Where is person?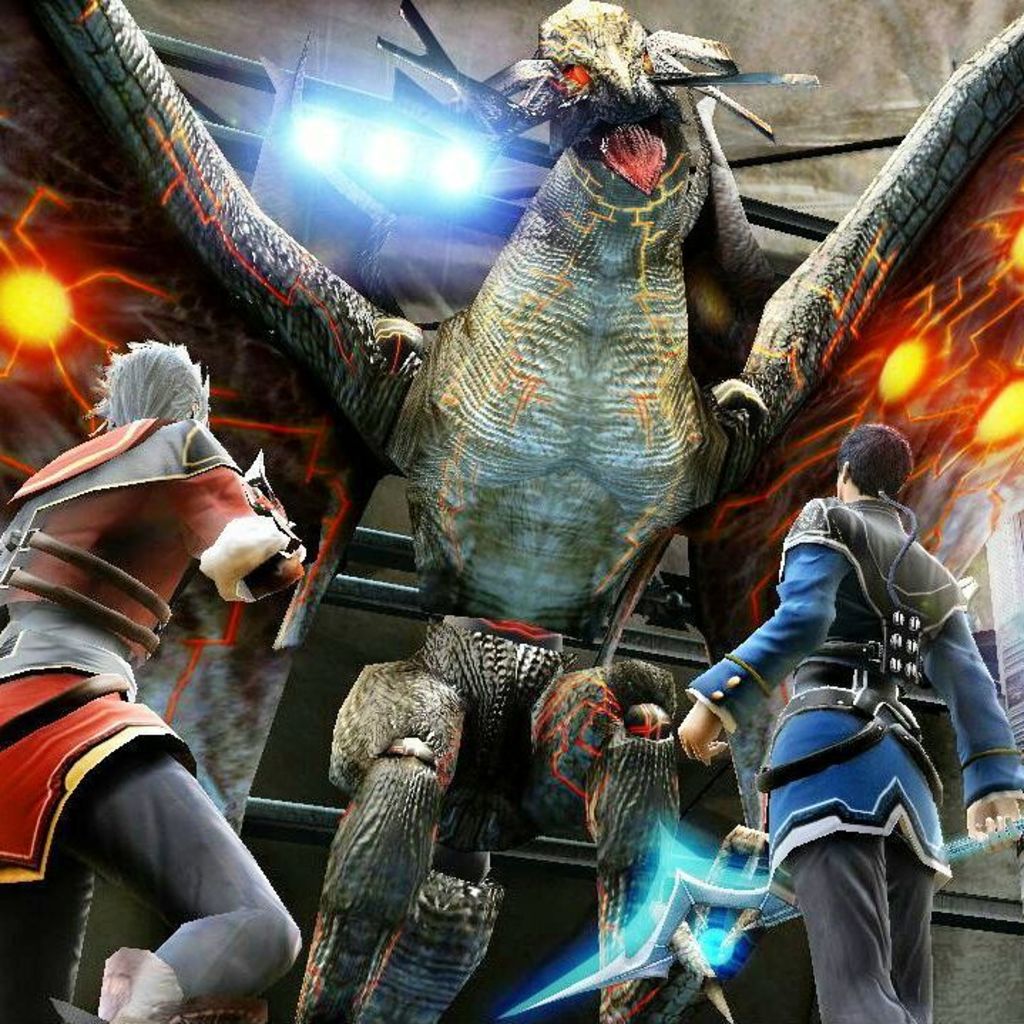
locate(681, 419, 1023, 1023).
